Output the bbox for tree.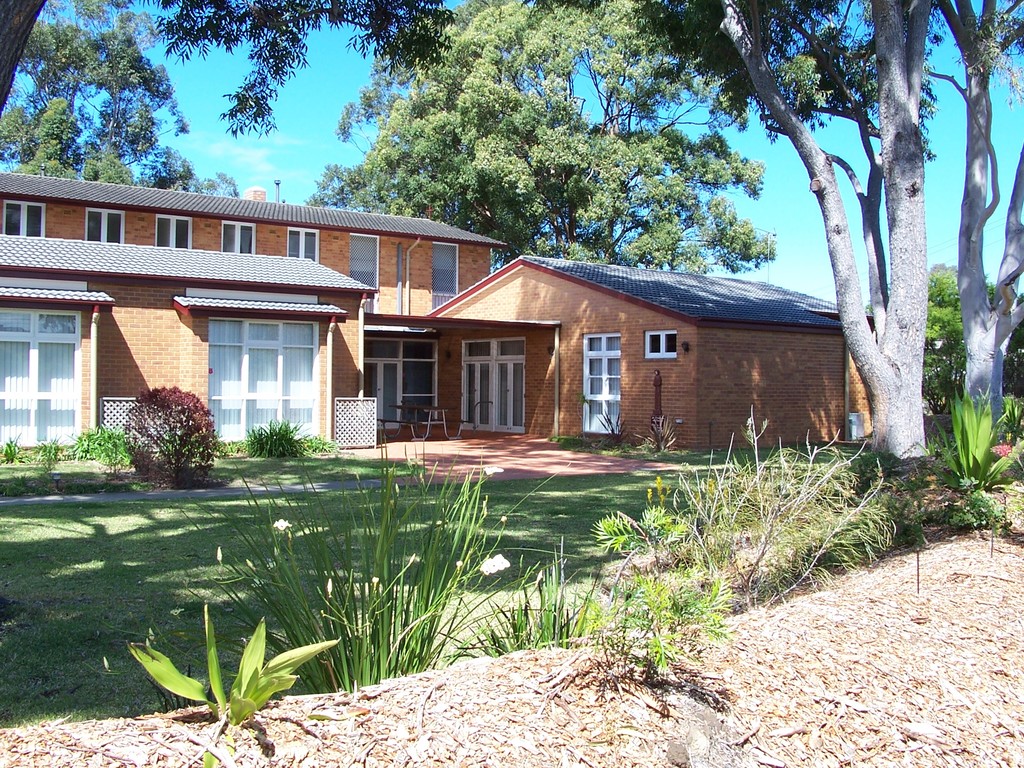
{"left": 0, "top": 0, "right": 456, "bottom": 138}.
